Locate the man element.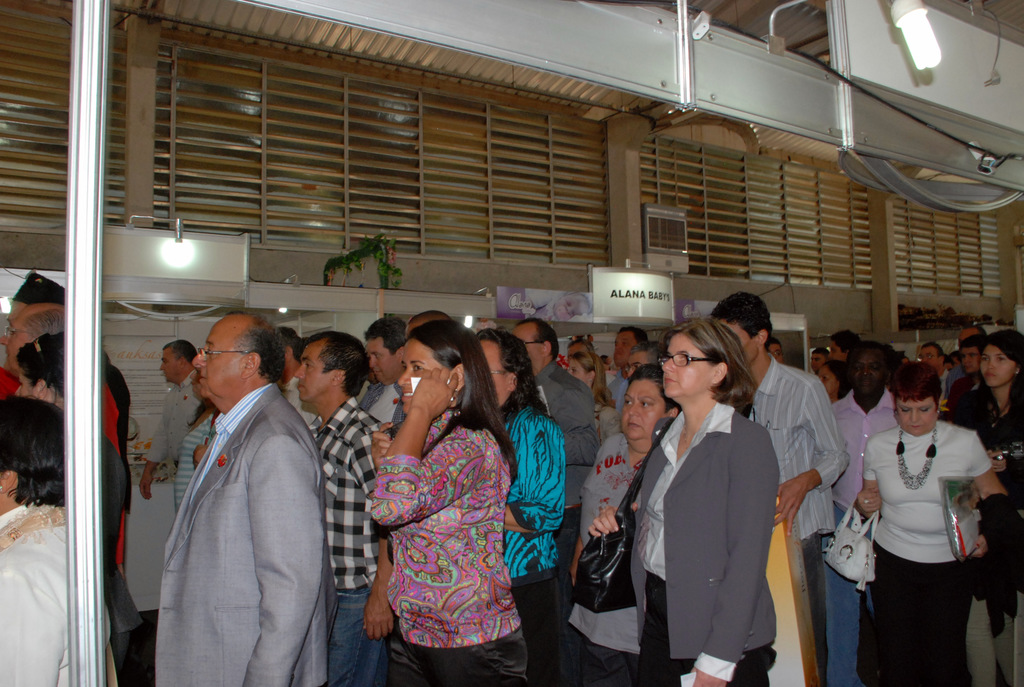
Element bbox: select_region(607, 324, 648, 413).
